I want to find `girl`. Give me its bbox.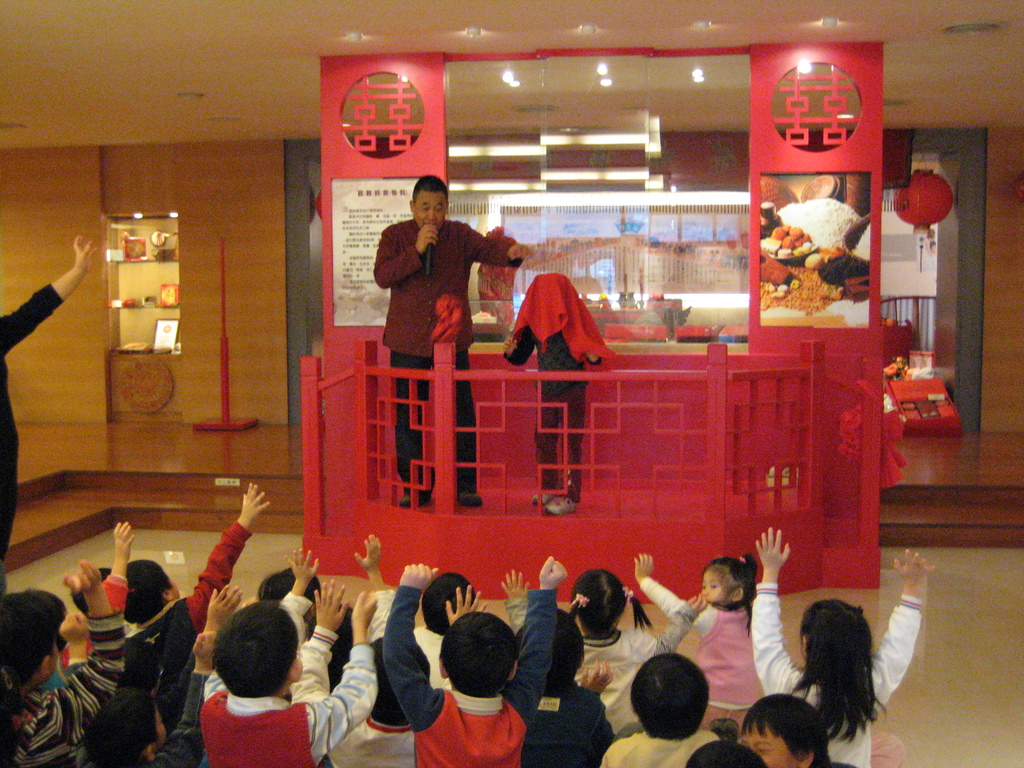
x1=633, y1=553, x2=763, y2=735.
